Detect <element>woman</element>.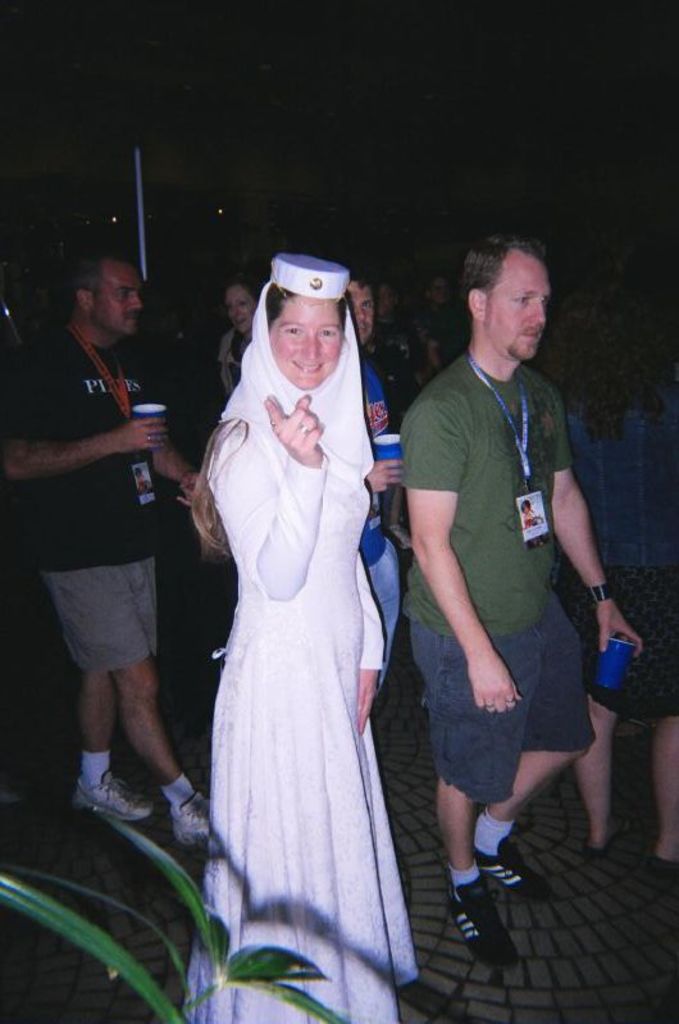
Detected at bbox(562, 318, 678, 878).
